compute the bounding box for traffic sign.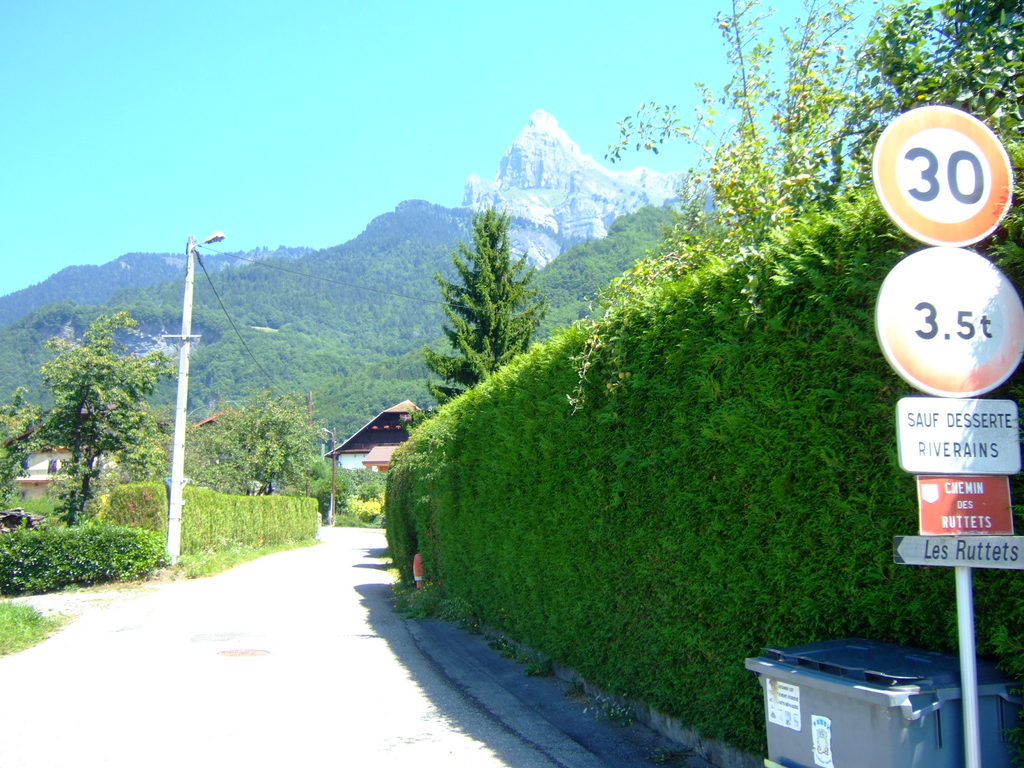
rect(872, 241, 1023, 394).
